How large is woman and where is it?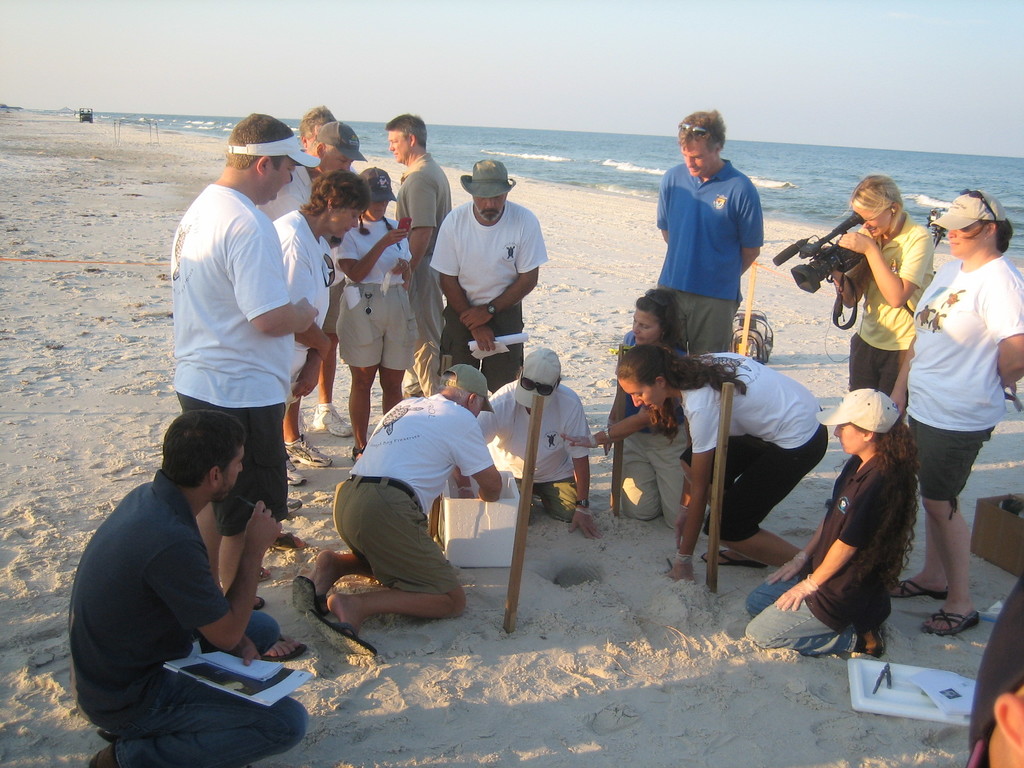
Bounding box: x1=746, y1=388, x2=922, y2=657.
